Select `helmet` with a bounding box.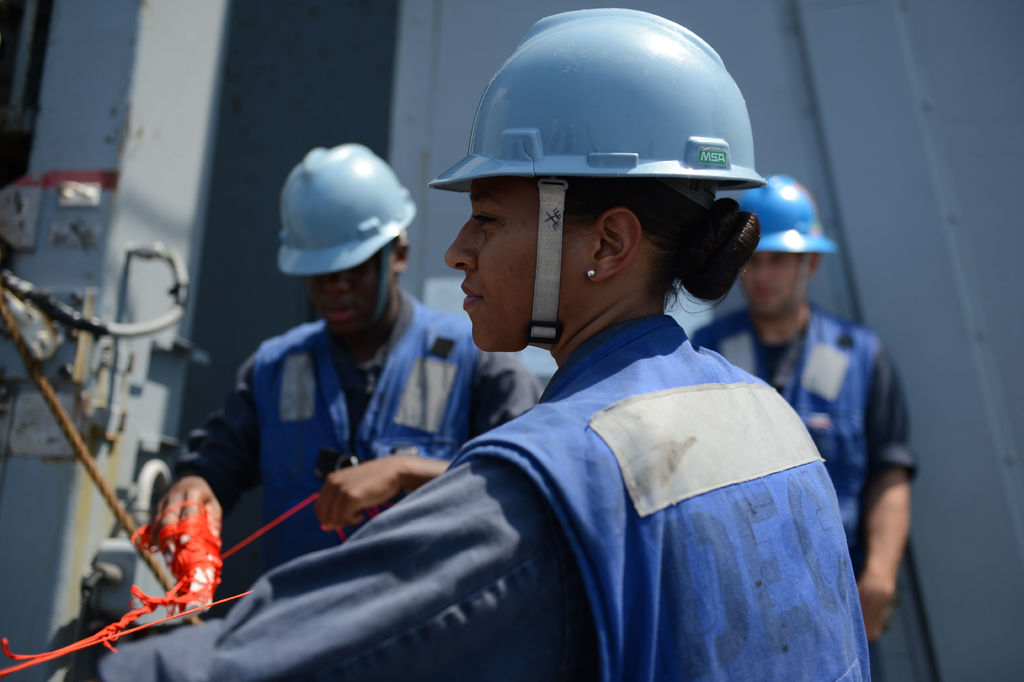
bbox=[717, 175, 843, 321].
